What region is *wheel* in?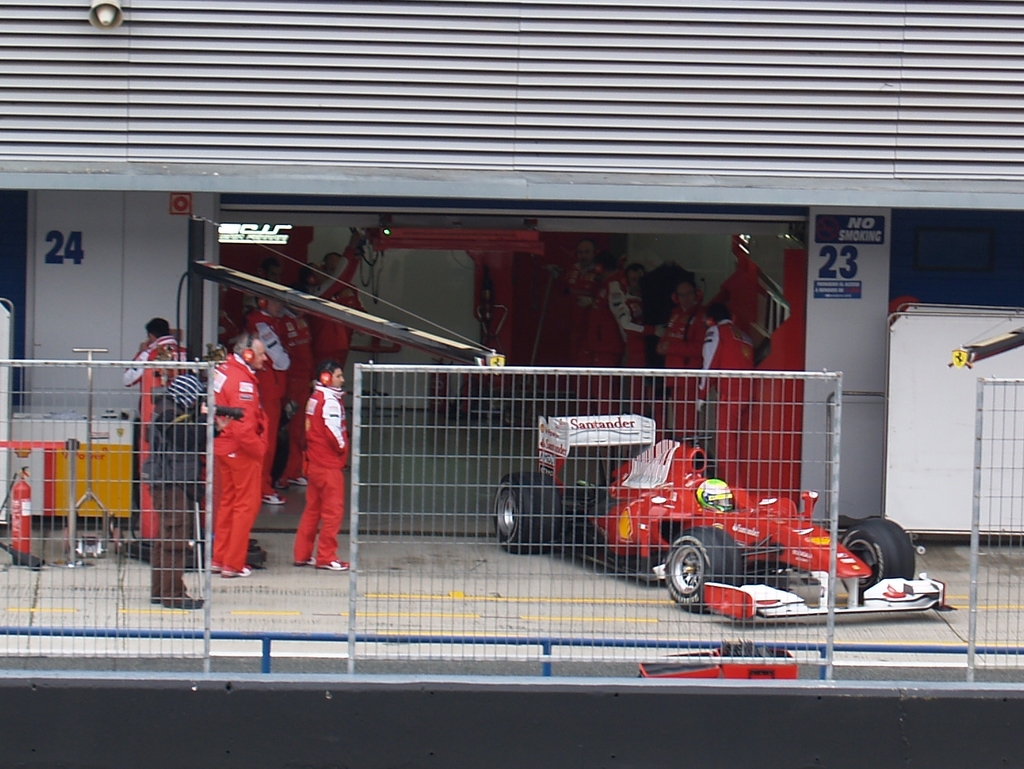
{"x1": 661, "y1": 542, "x2": 742, "y2": 625}.
